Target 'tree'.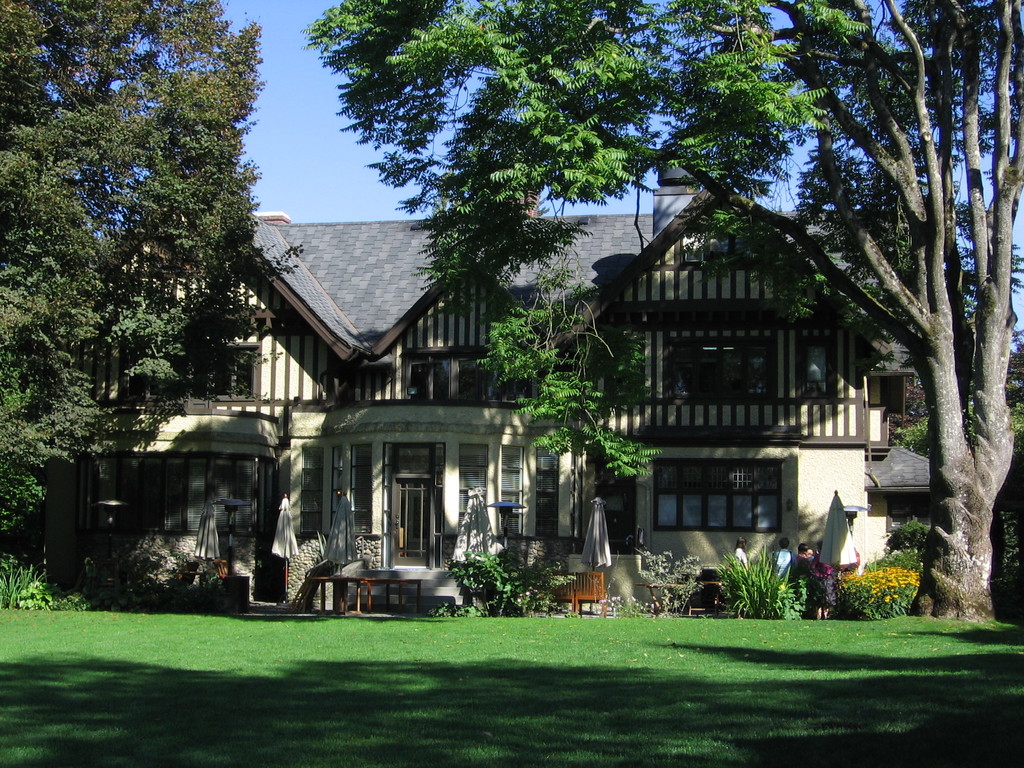
Target region: (304,0,1023,611).
